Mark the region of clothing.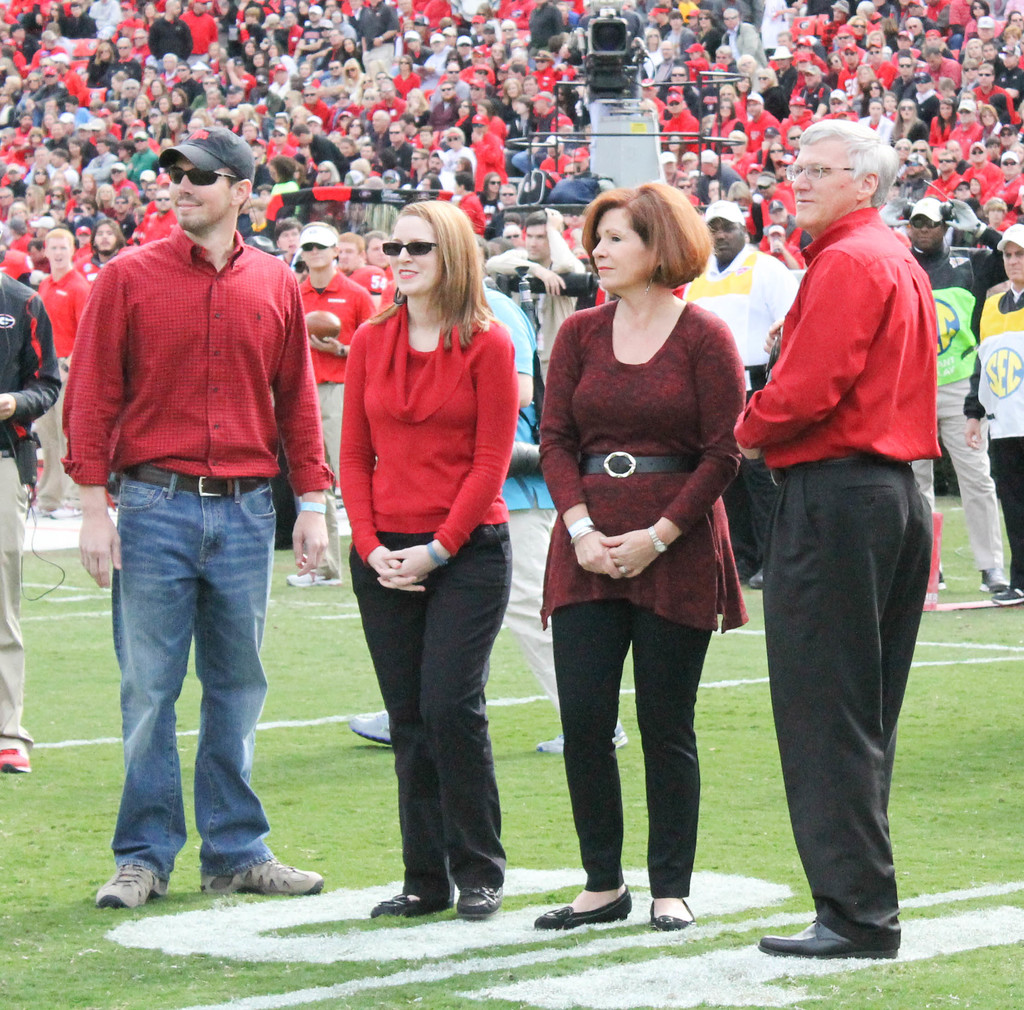
Region: {"x1": 684, "y1": 246, "x2": 806, "y2": 576}.
